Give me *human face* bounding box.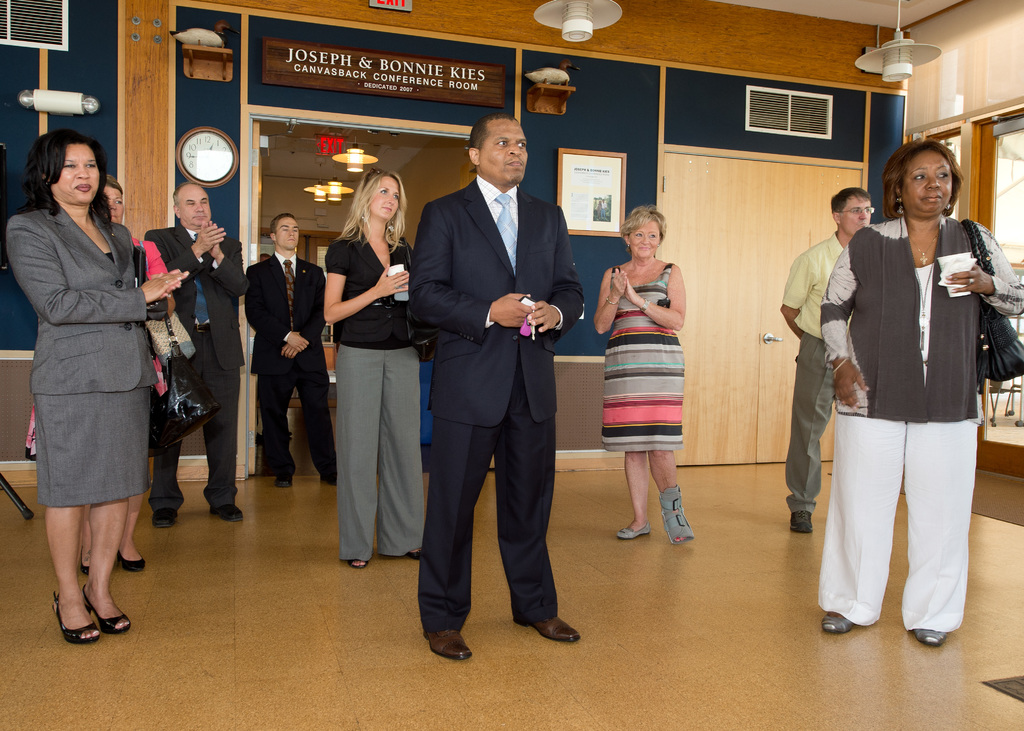
locate(630, 220, 657, 257).
